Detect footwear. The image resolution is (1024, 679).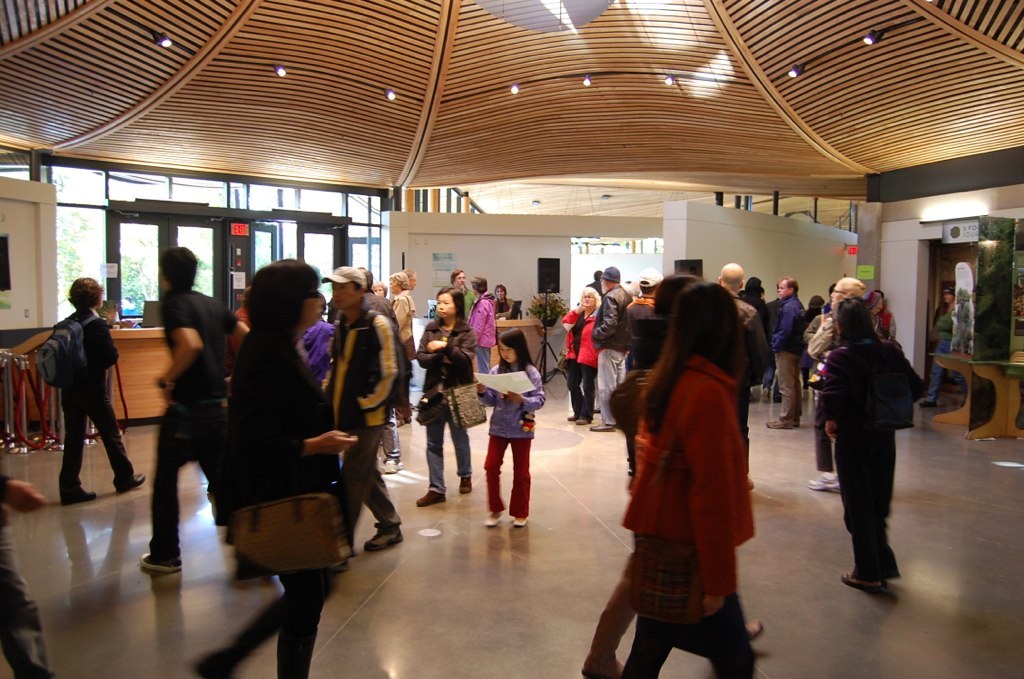
<box>582,415,599,427</box>.
